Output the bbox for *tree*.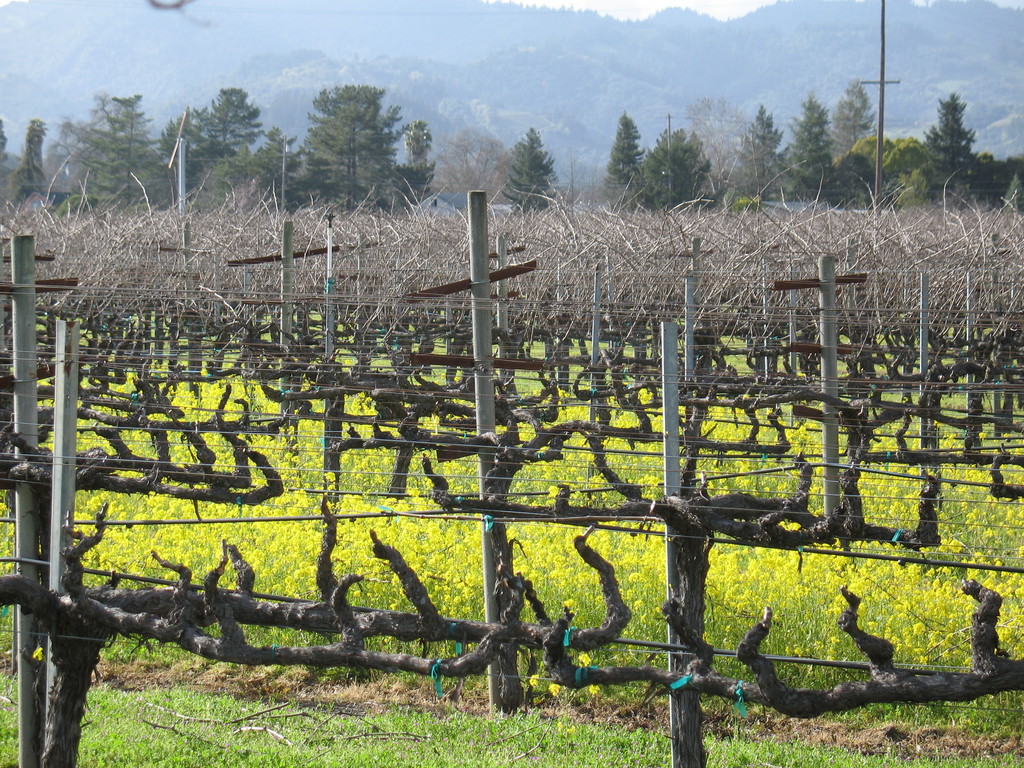
box(719, 95, 793, 205).
